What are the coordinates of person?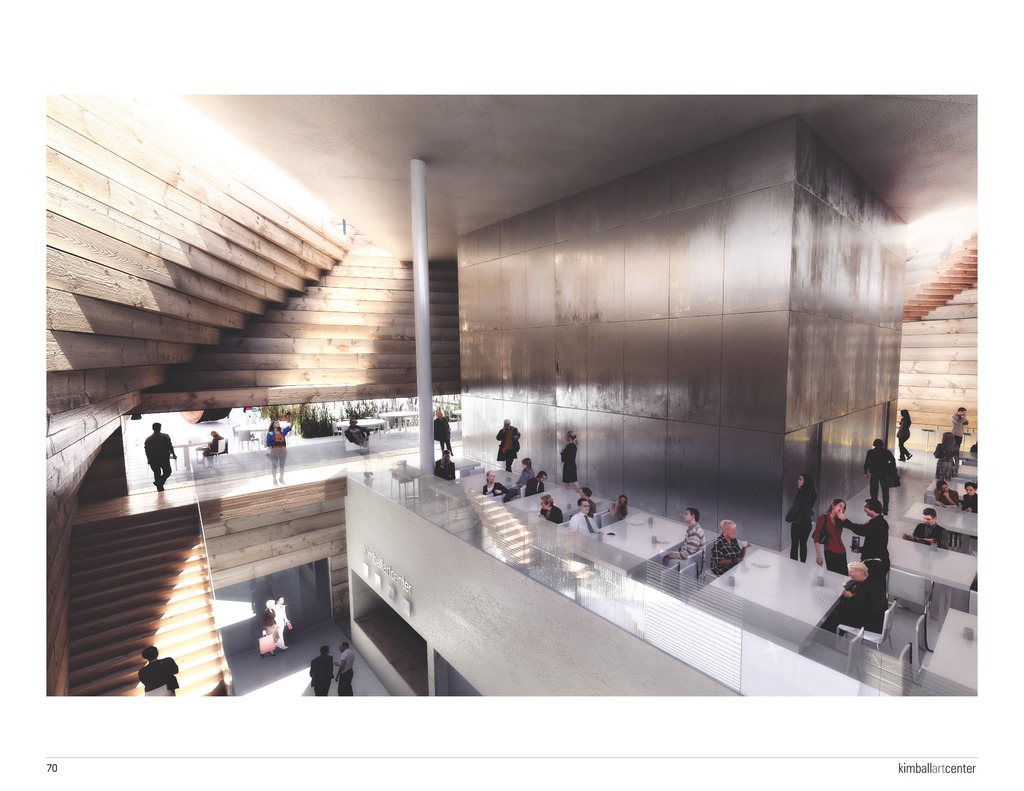
locate(133, 641, 178, 700).
